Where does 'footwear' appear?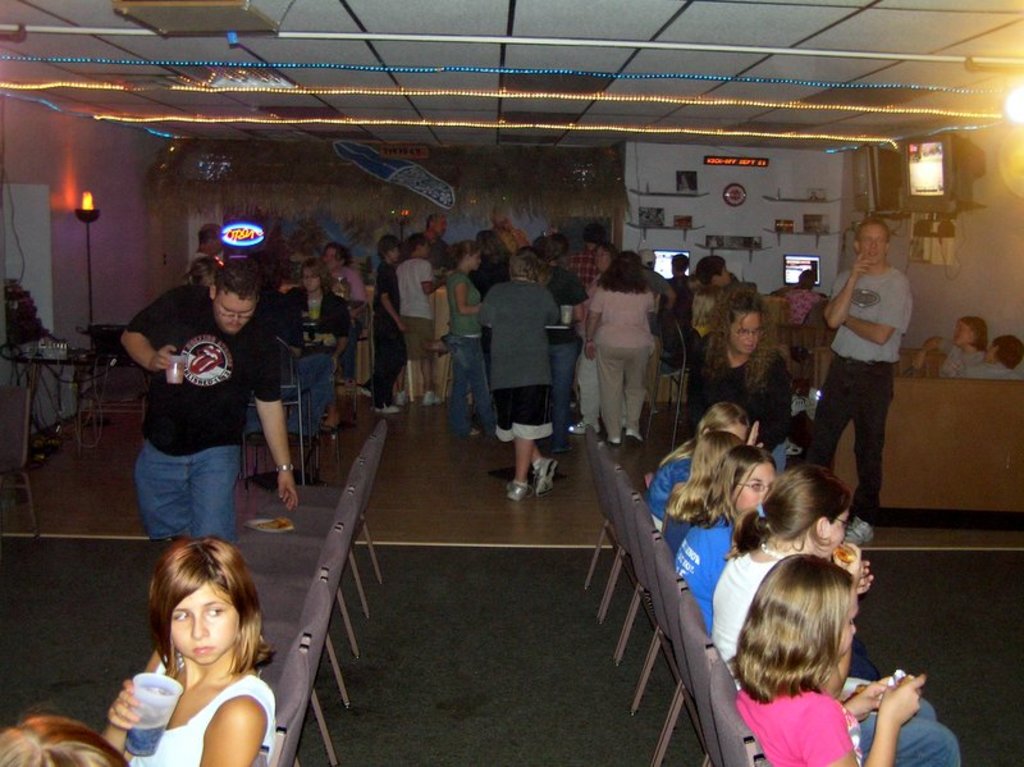
Appears at region(844, 513, 872, 542).
